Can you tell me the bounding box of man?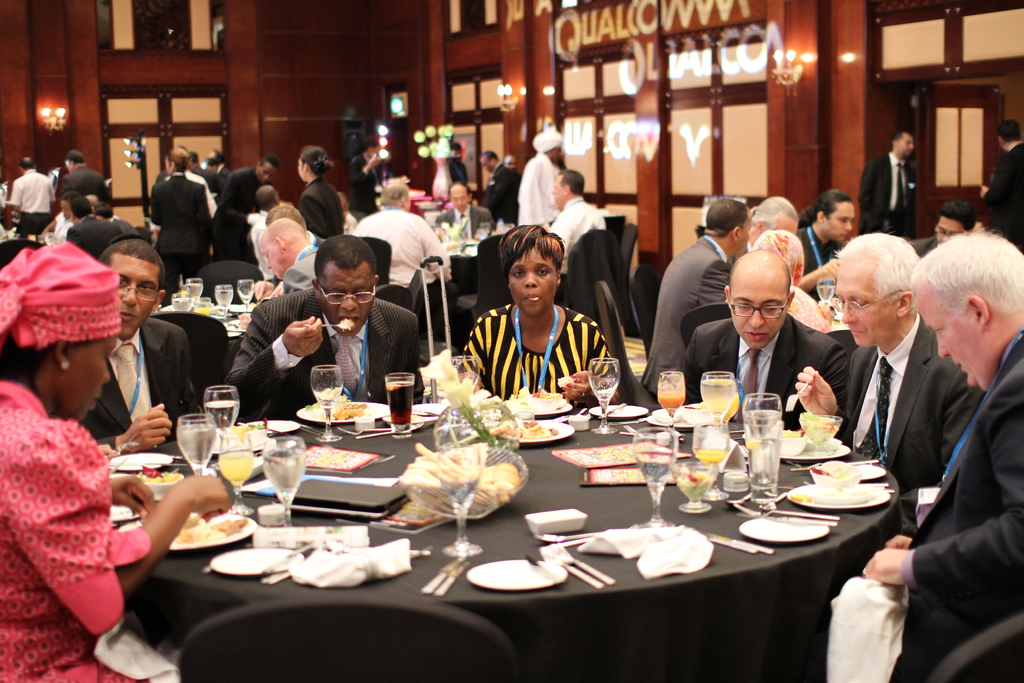
[833,233,1023,682].
